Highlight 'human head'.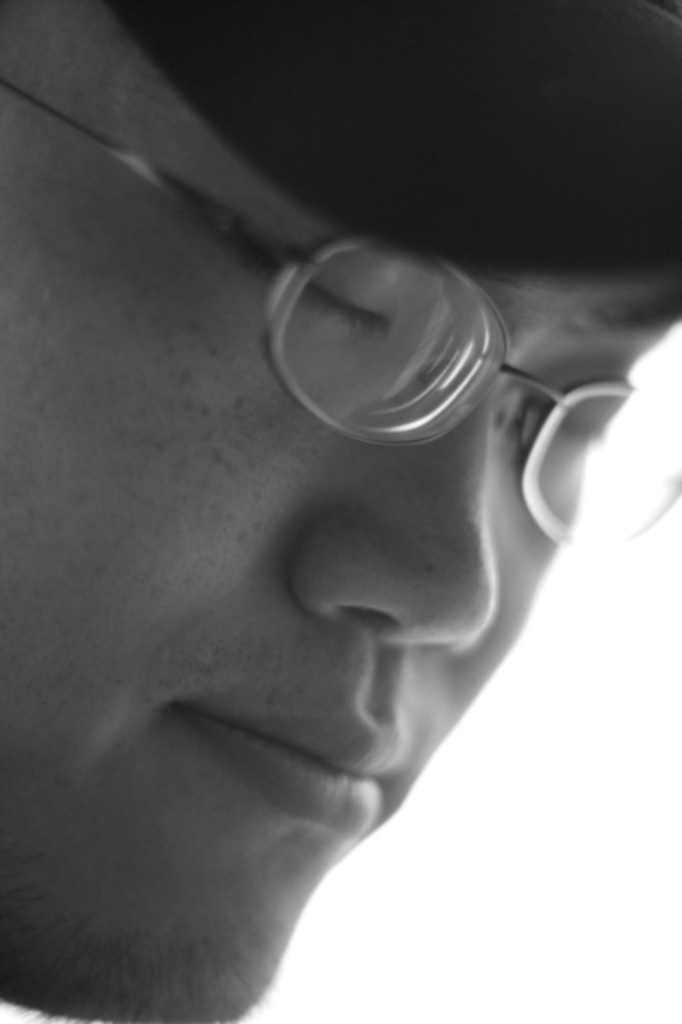
Highlighted region: locate(0, 0, 681, 1023).
